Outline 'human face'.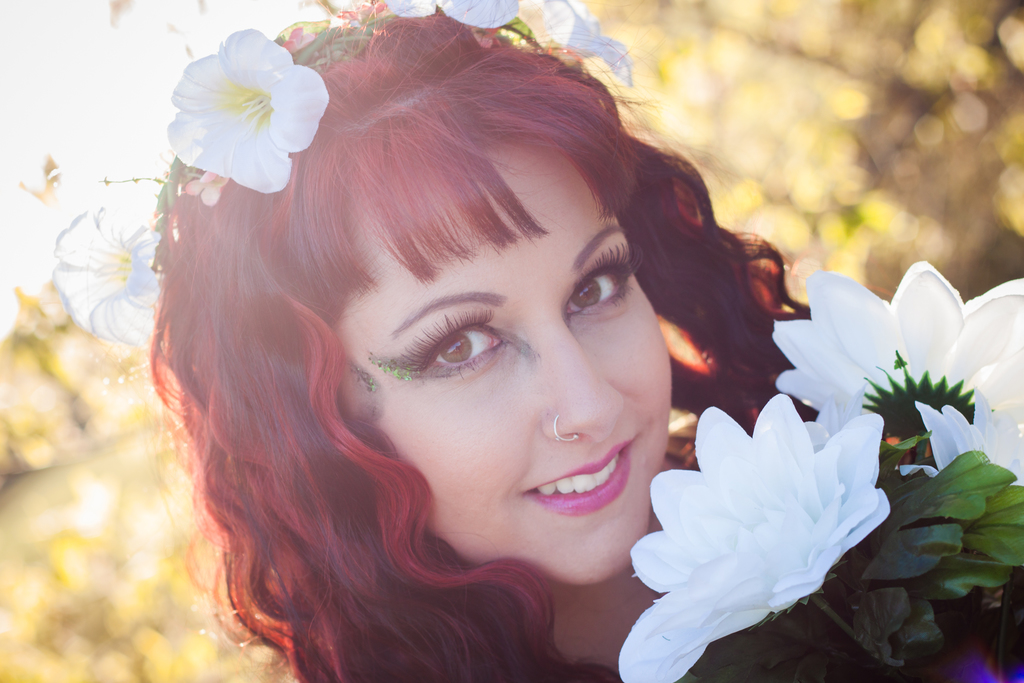
Outline: l=328, t=133, r=673, b=585.
